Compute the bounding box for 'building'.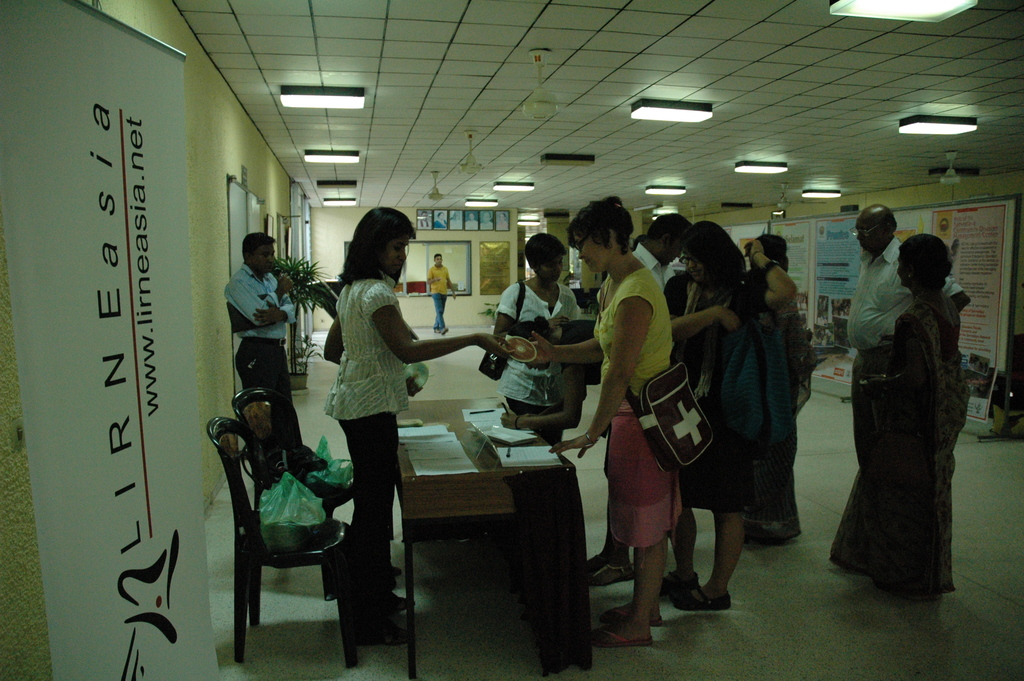
l=0, t=1, r=1023, b=680.
